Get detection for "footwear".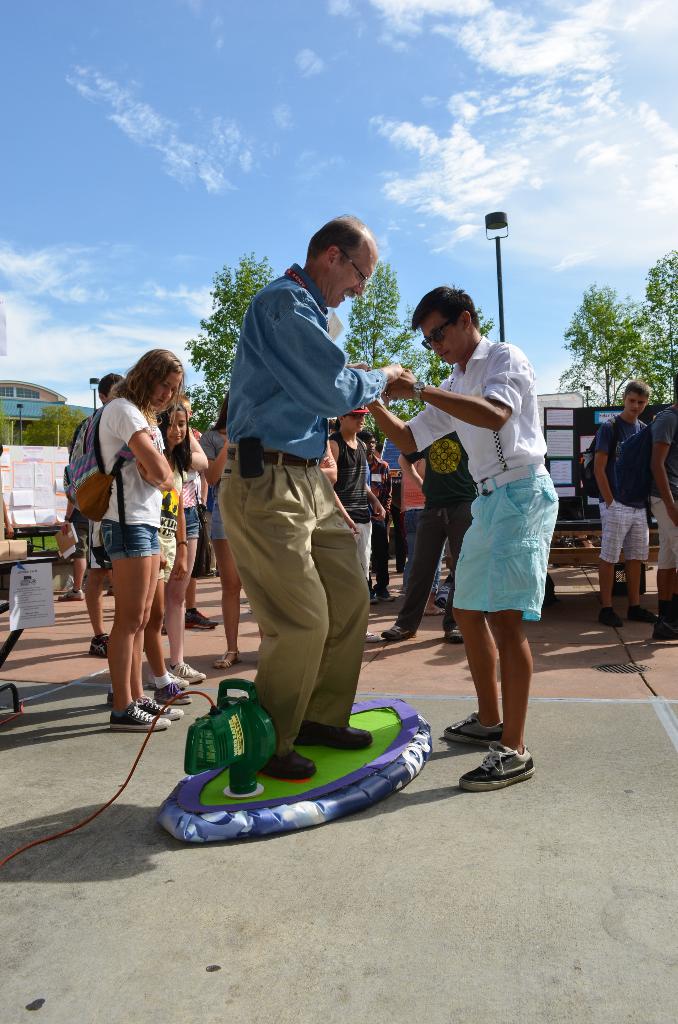
Detection: [left=377, top=616, right=414, bottom=644].
